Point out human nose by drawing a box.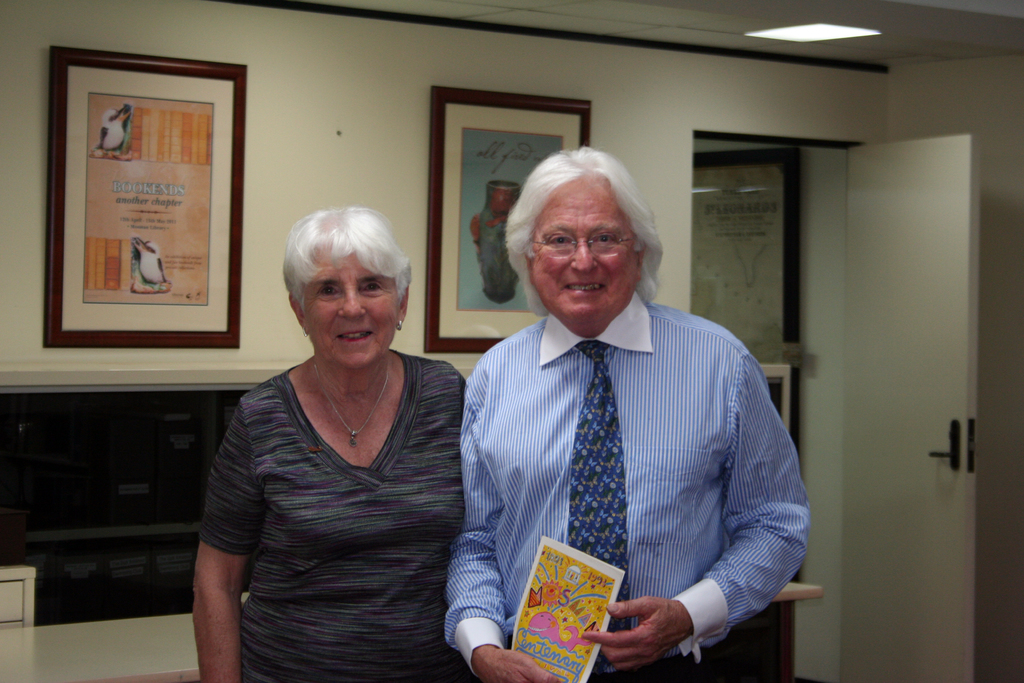
region(568, 235, 598, 278).
